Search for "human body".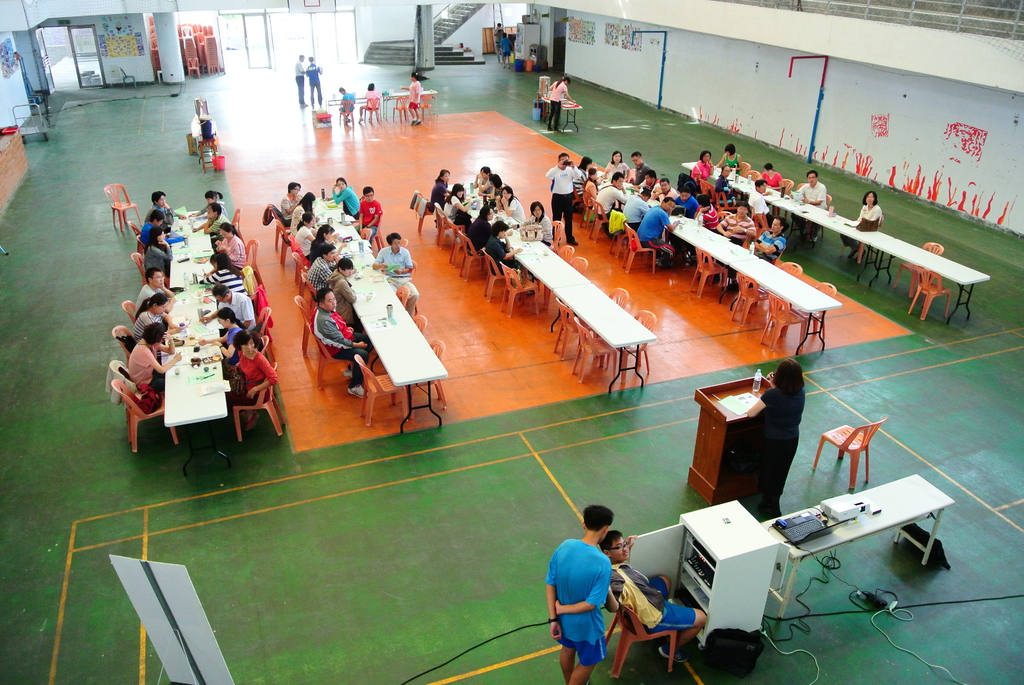
Found at x1=475, y1=175, x2=495, y2=196.
